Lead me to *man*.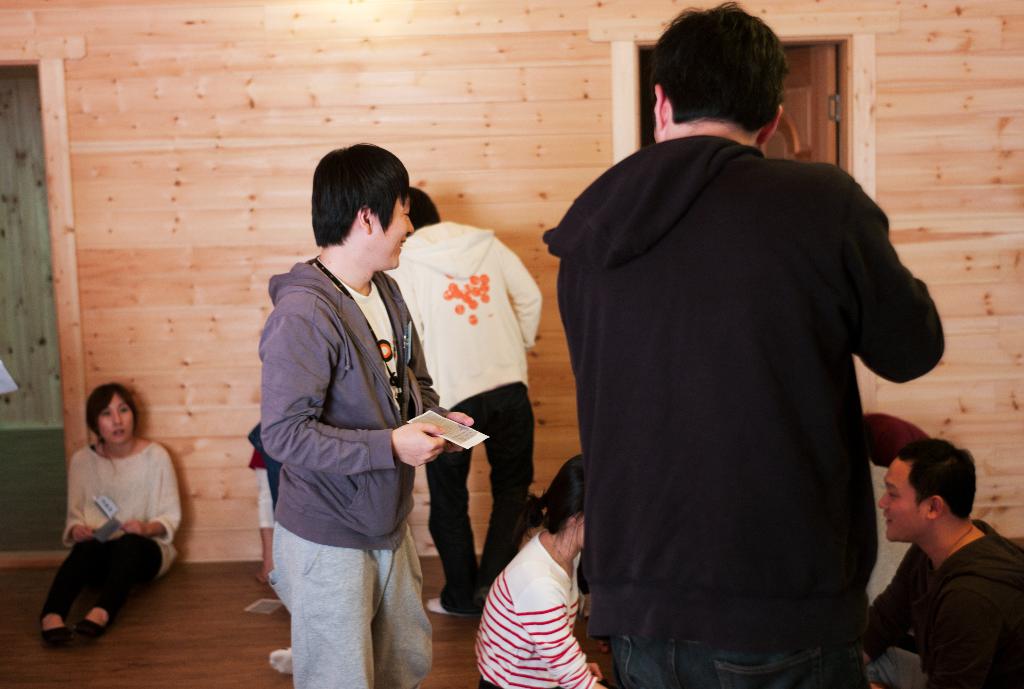
Lead to Rect(537, 0, 945, 688).
